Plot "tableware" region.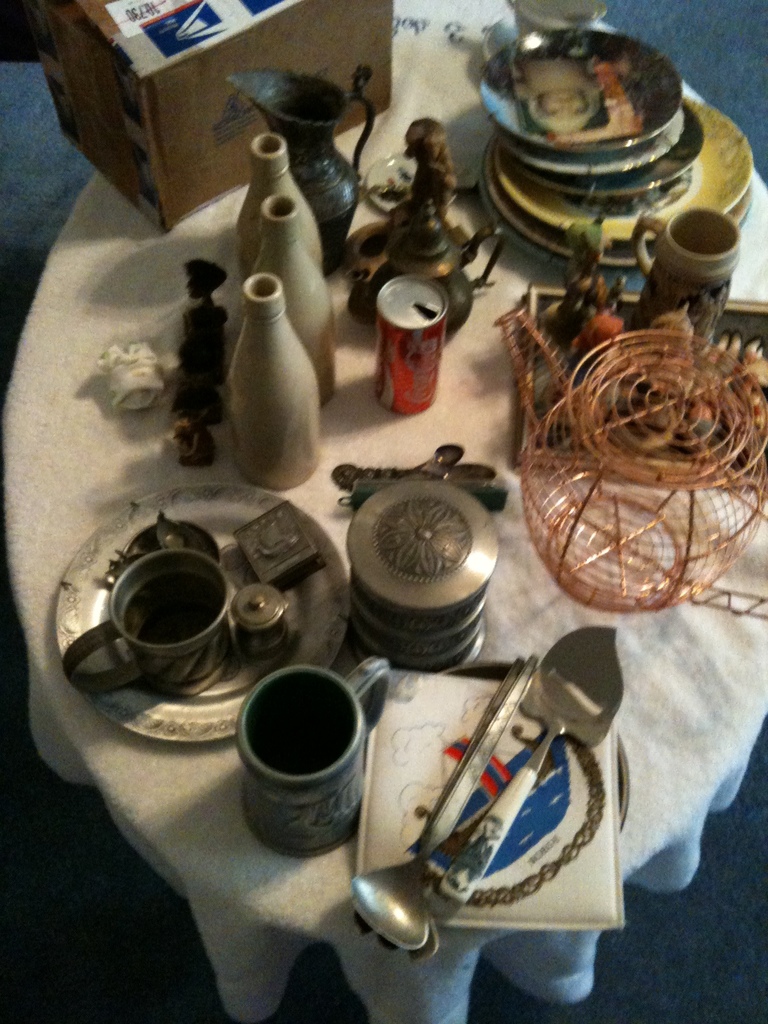
Plotted at detection(51, 488, 343, 748).
